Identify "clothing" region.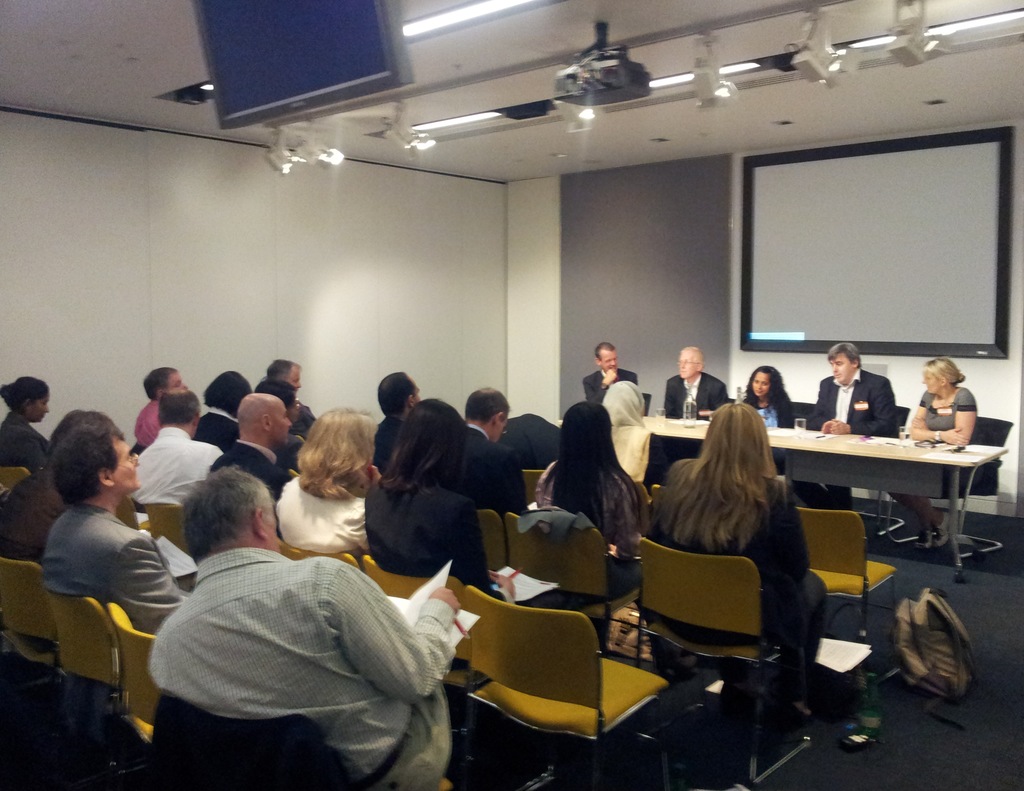
Region: bbox=(204, 400, 248, 453).
